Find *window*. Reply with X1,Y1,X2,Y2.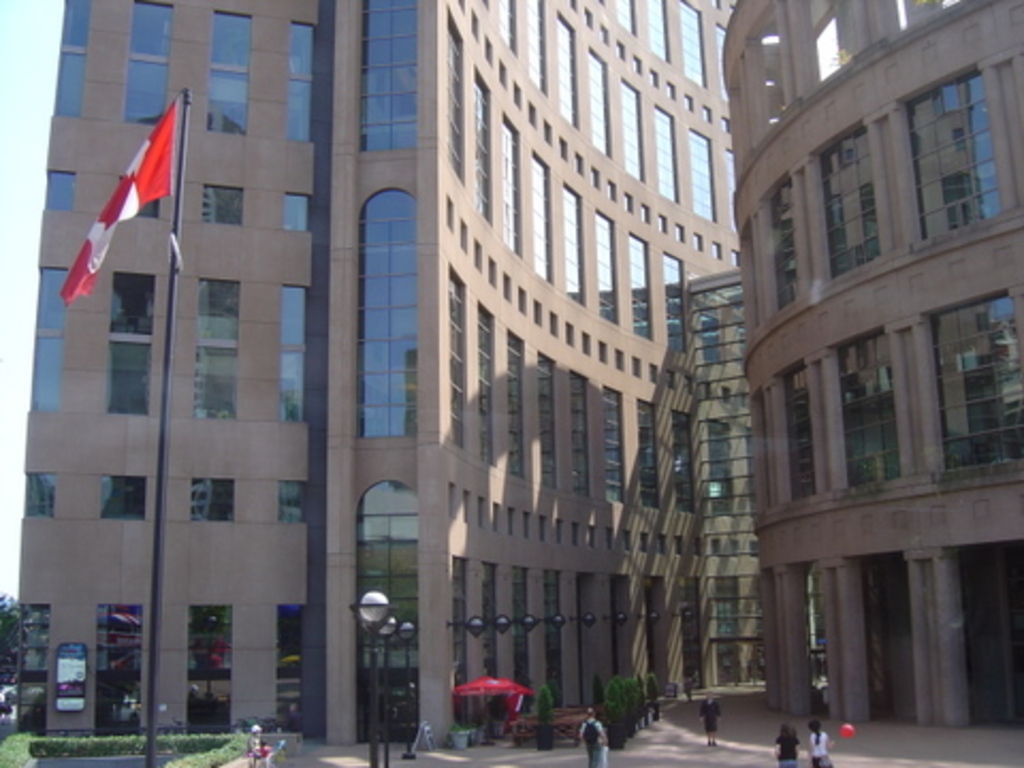
777,358,819,495.
